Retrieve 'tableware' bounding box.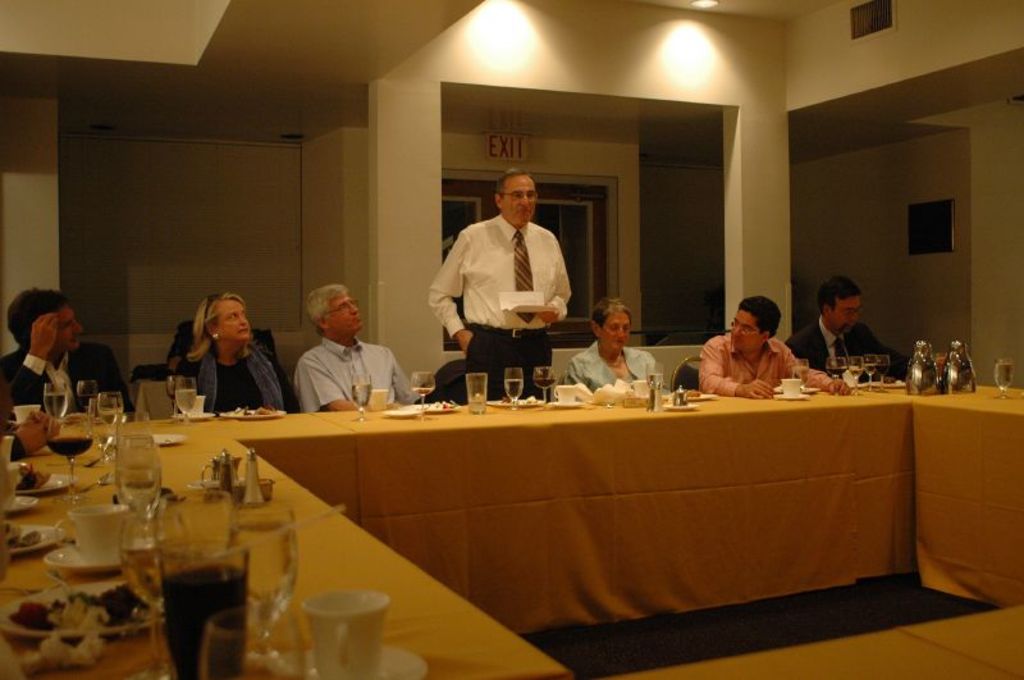
Bounding box: (366,388,389,410).
